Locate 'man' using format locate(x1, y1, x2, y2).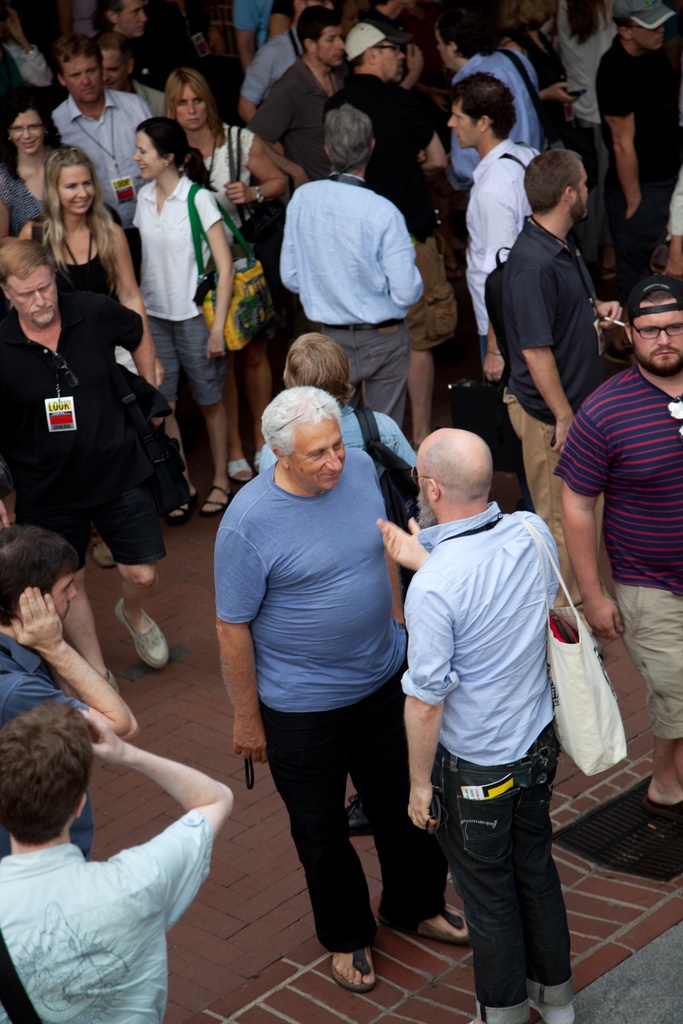
locate(0, 241, 170, 697).
